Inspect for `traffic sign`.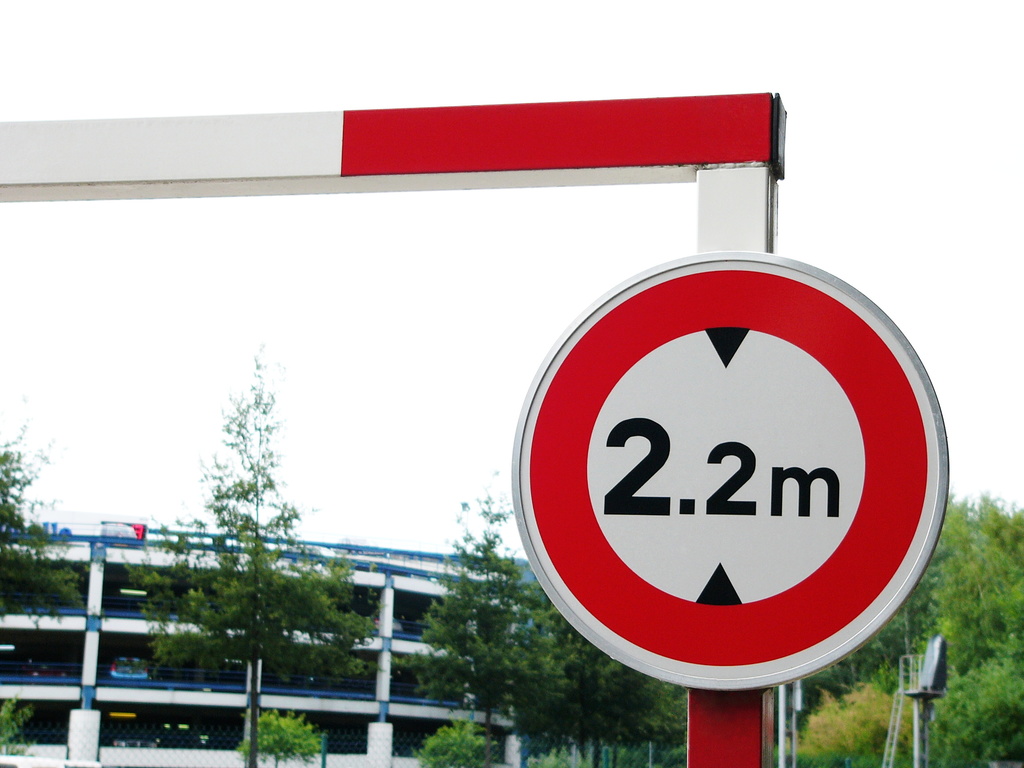
Inspection: <box>510,249,950,689</box>.
